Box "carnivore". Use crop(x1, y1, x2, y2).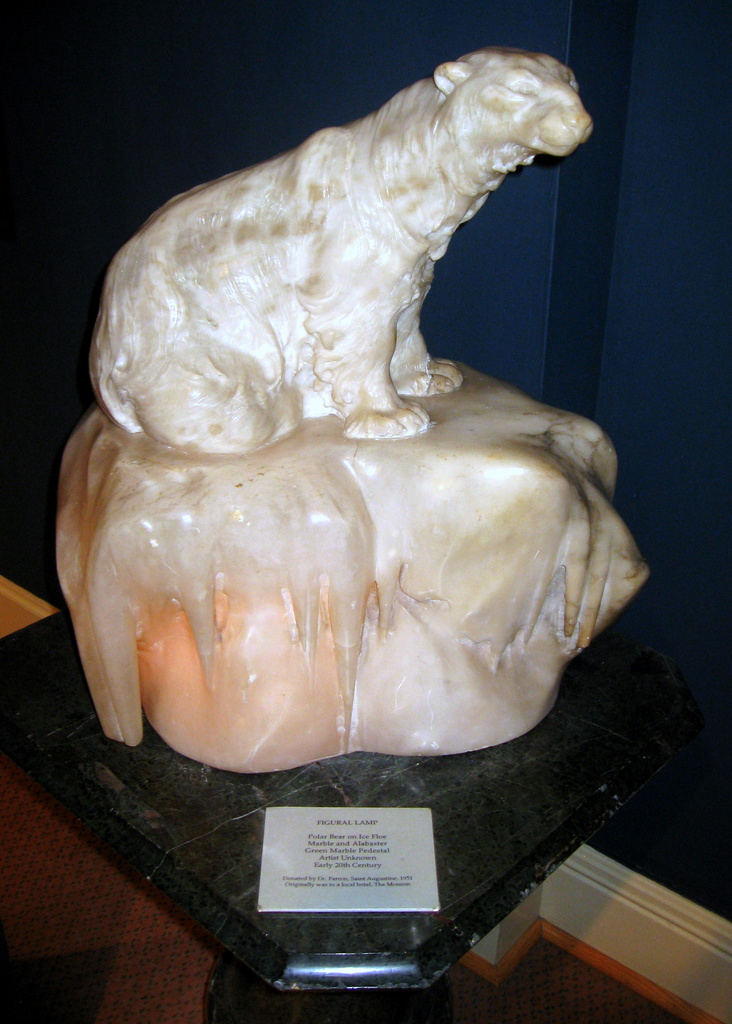
crop(82, 23, 619, 478).
